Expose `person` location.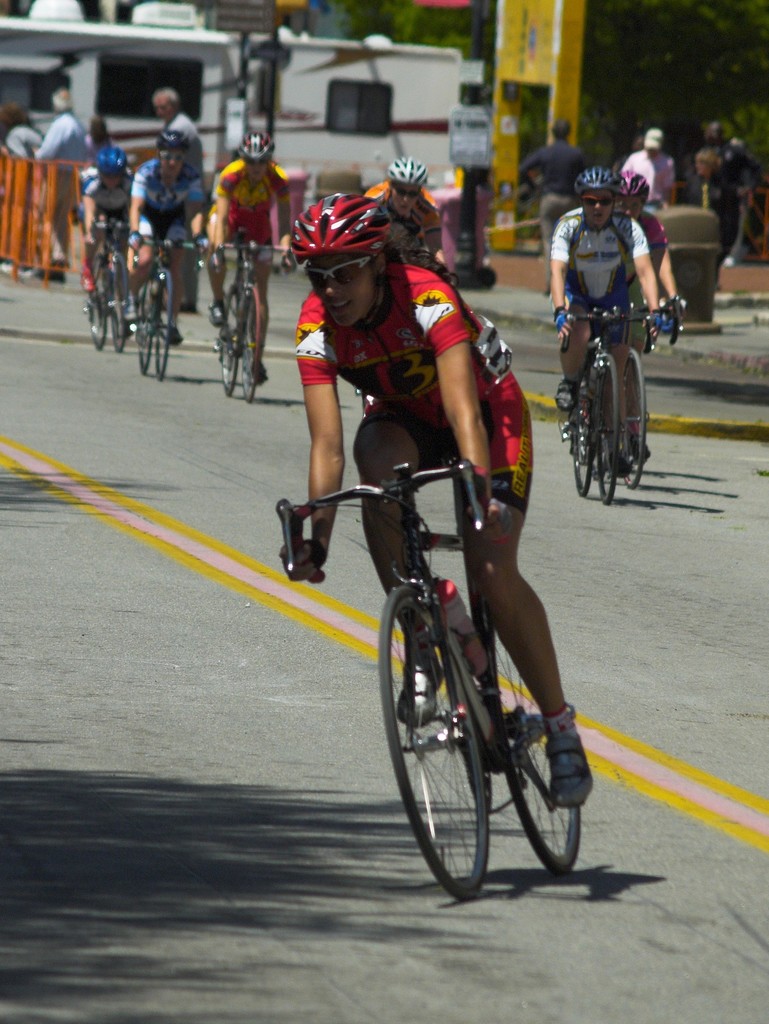
Exposed at (left=202, top=118, right=292, bottom=383).
